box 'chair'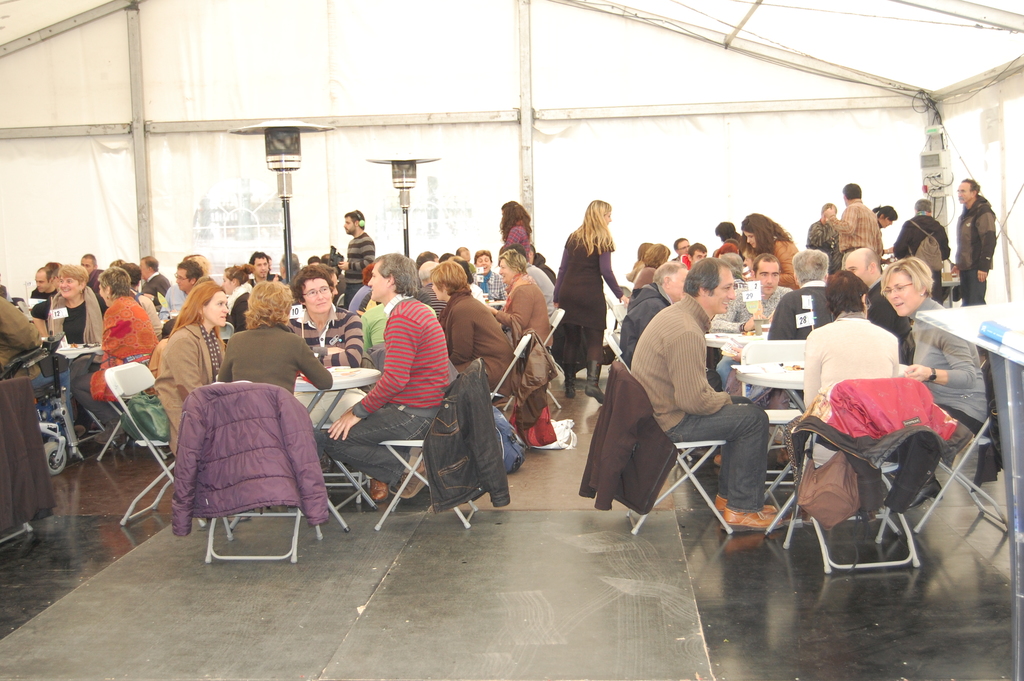
BBox(94, 352, 155, 455)
